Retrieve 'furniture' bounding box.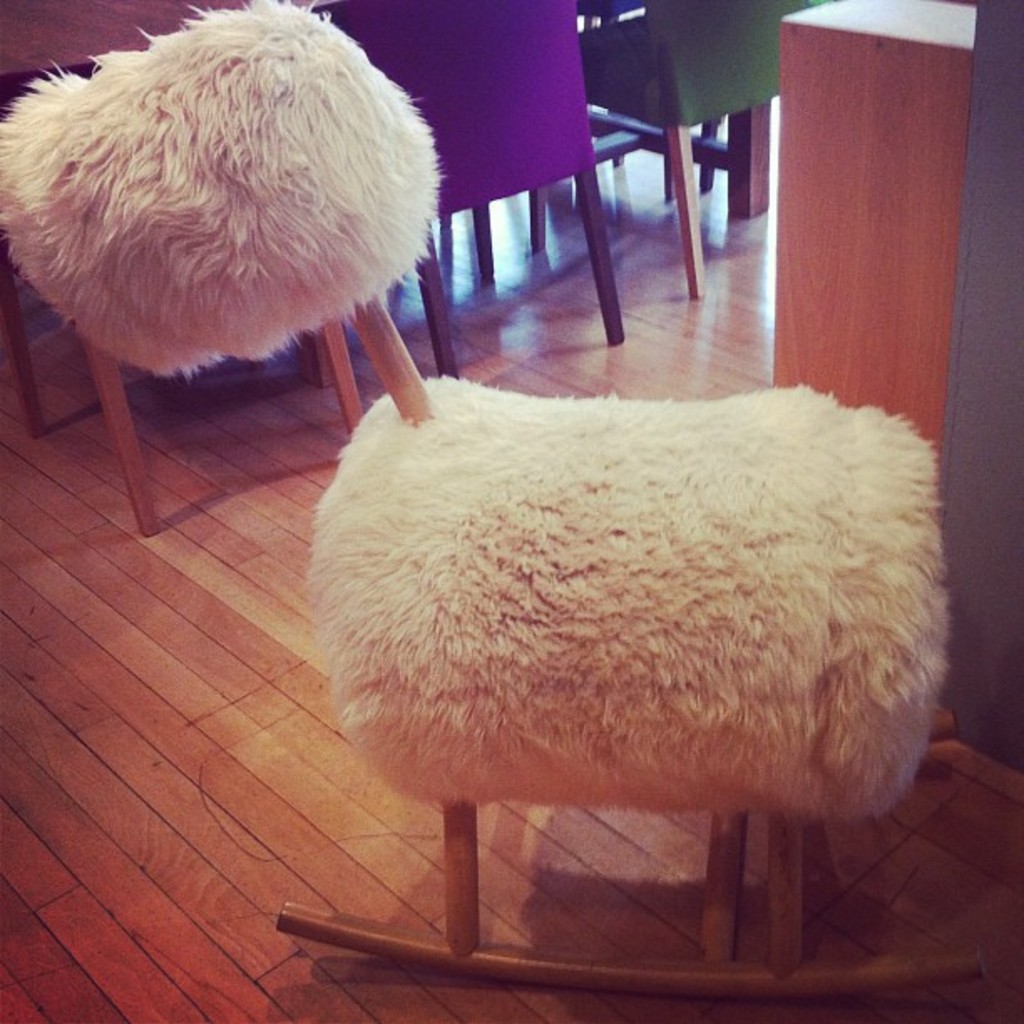
Bounding box: select_region(530, 0, 812, 301).
